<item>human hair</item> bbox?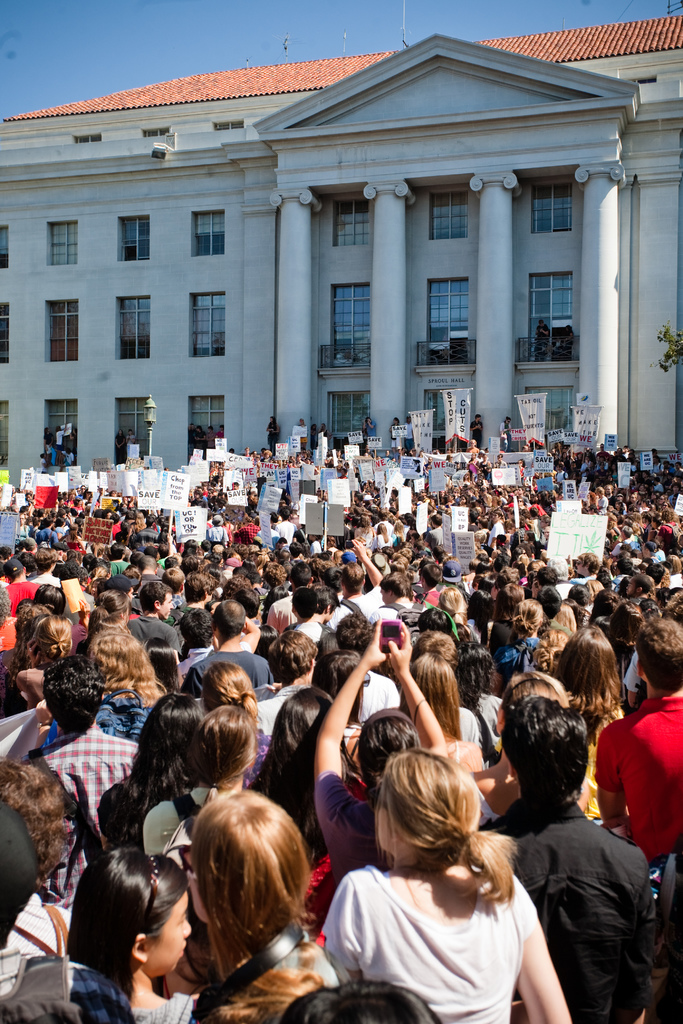
[x1=110, y1=542, x2=127, y2=563]
